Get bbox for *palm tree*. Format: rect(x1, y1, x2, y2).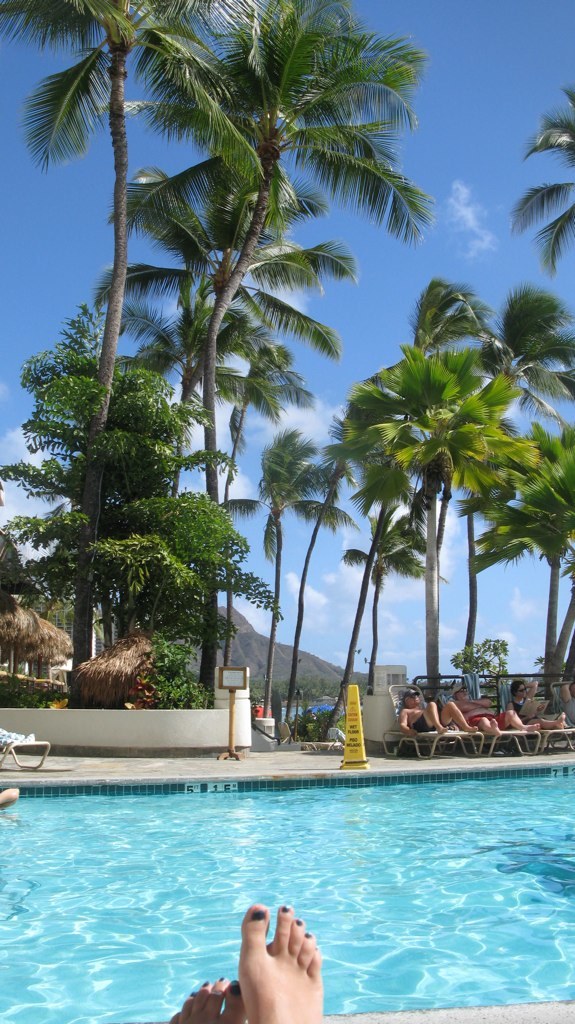
rect(50, 0, 263, 514).
